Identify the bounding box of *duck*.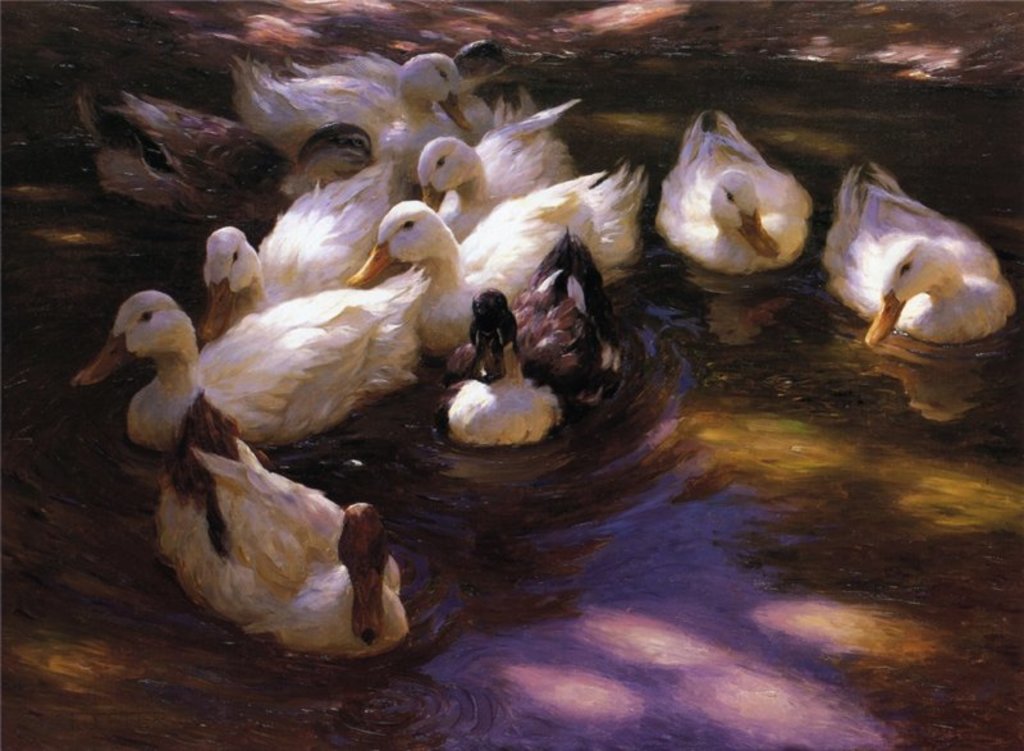
bbox=[200, 157, 396, 353].
